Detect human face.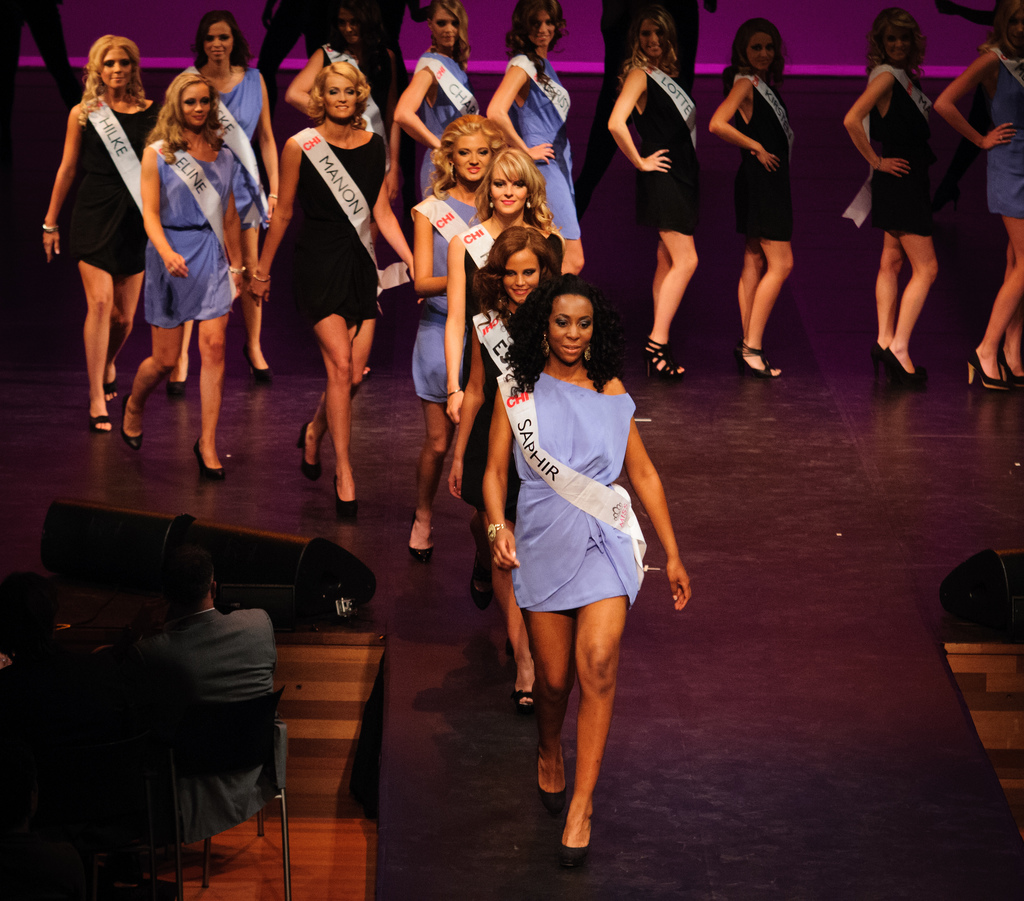
Detected at <region>202, 24, 235, 65</region>.
